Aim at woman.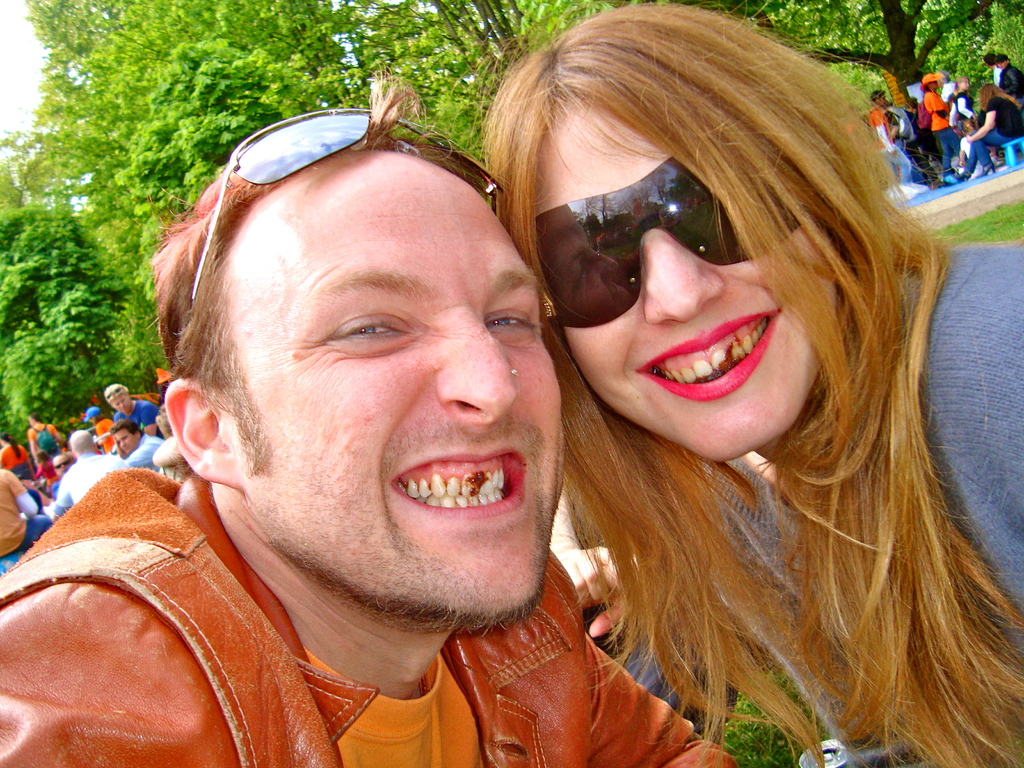
Aimed at bbox(0, 431, 44, 508).
